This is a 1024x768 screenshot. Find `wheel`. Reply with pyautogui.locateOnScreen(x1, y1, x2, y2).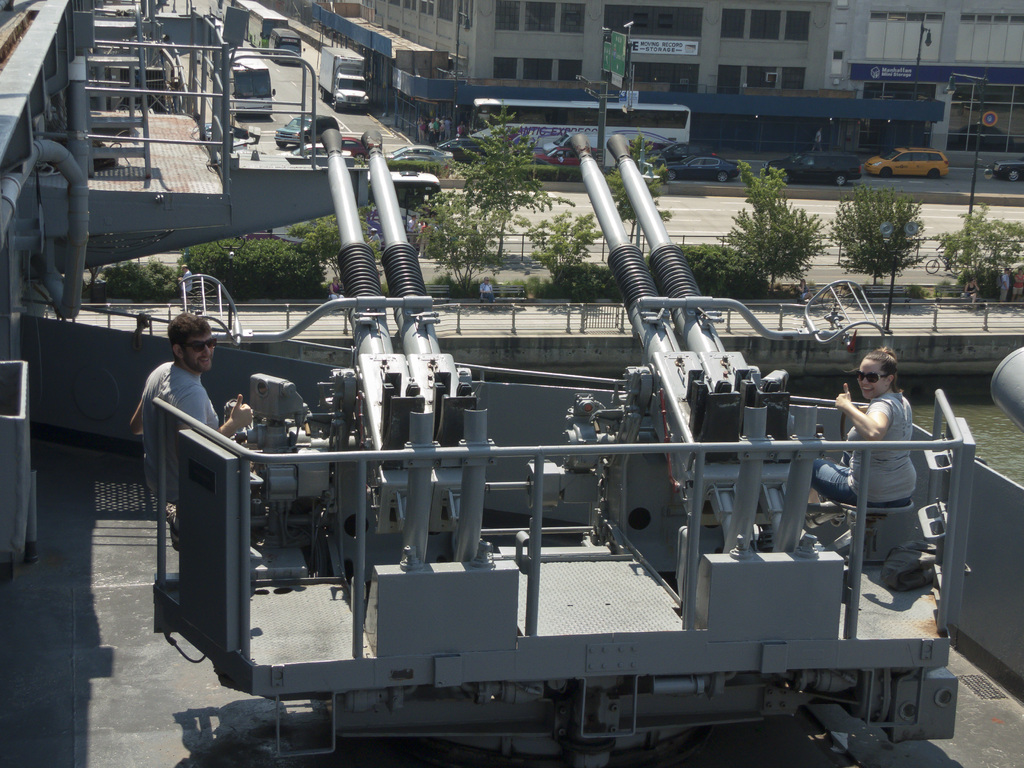
pyautogui.locateOnScreen(833, 172, 846, 185).
